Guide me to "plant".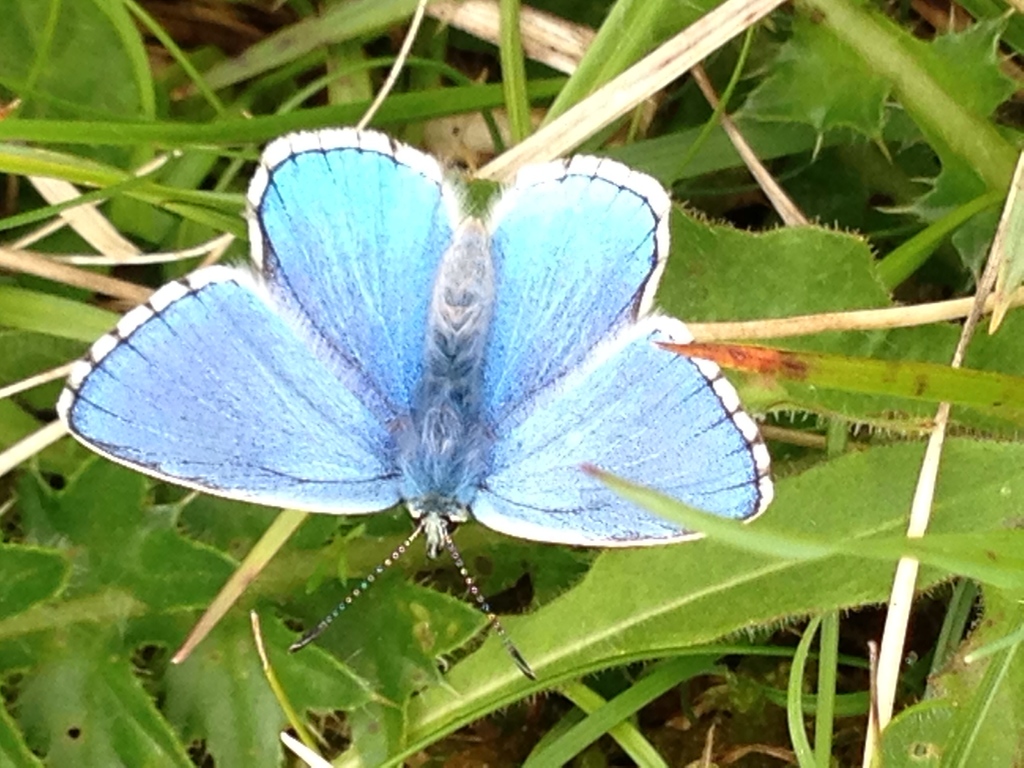
Guidance: Rect(641, 1, 1023, 410).
